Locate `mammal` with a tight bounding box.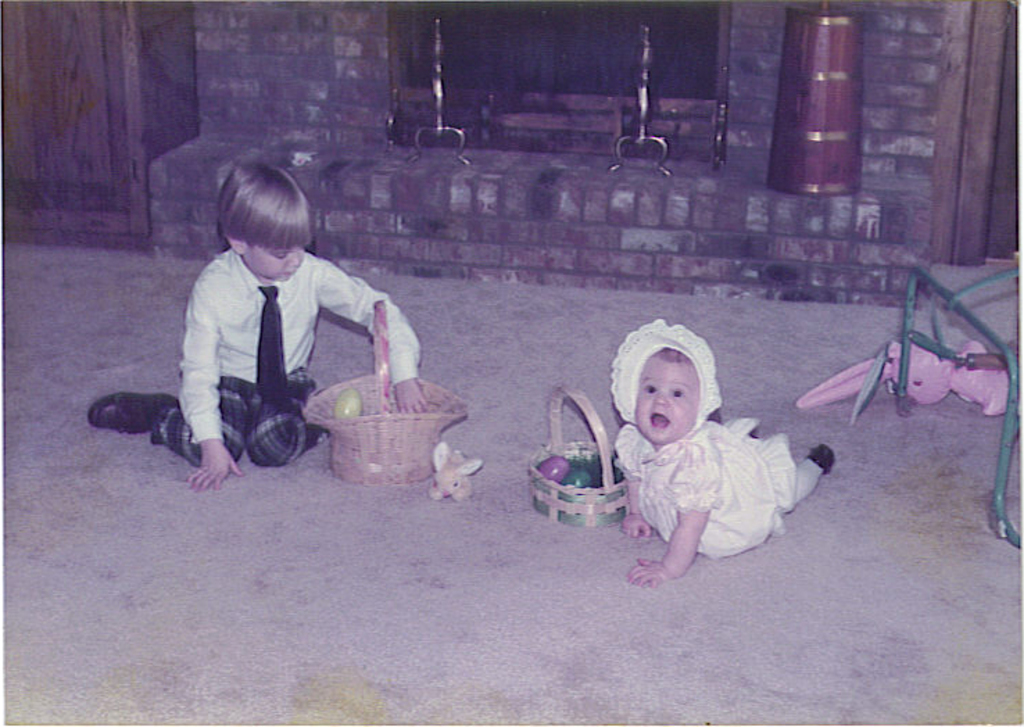
611, 323, 835, 584.
